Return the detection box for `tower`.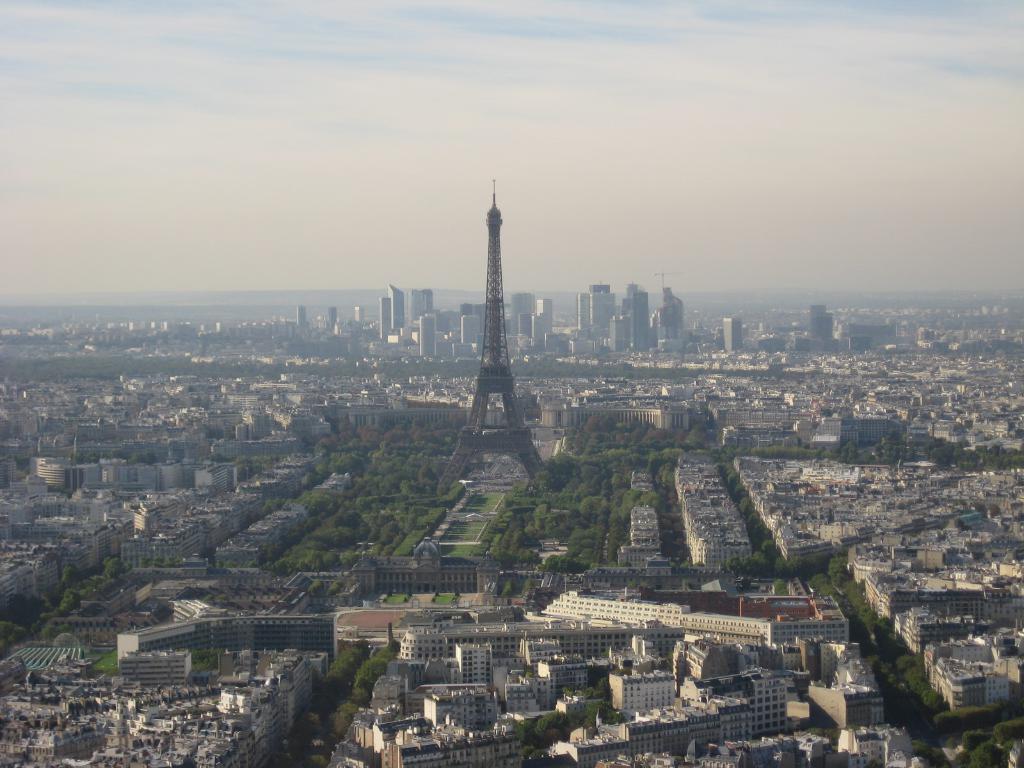
[x1=625, y1=295, x2=648, y2=353].
